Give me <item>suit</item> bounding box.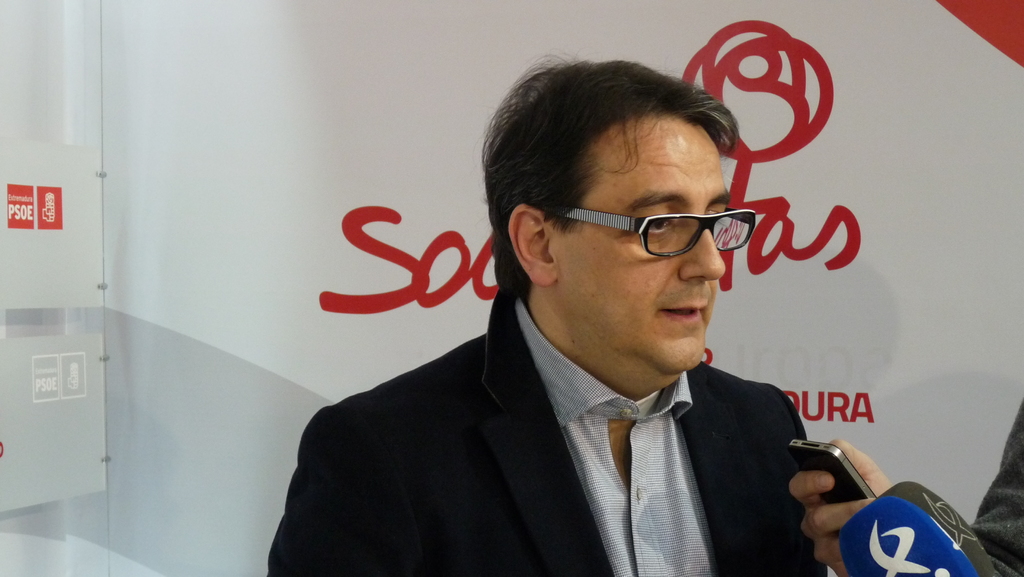
{"x1": 252, "y1": 288, "x2": 893, "y2": 560}.
